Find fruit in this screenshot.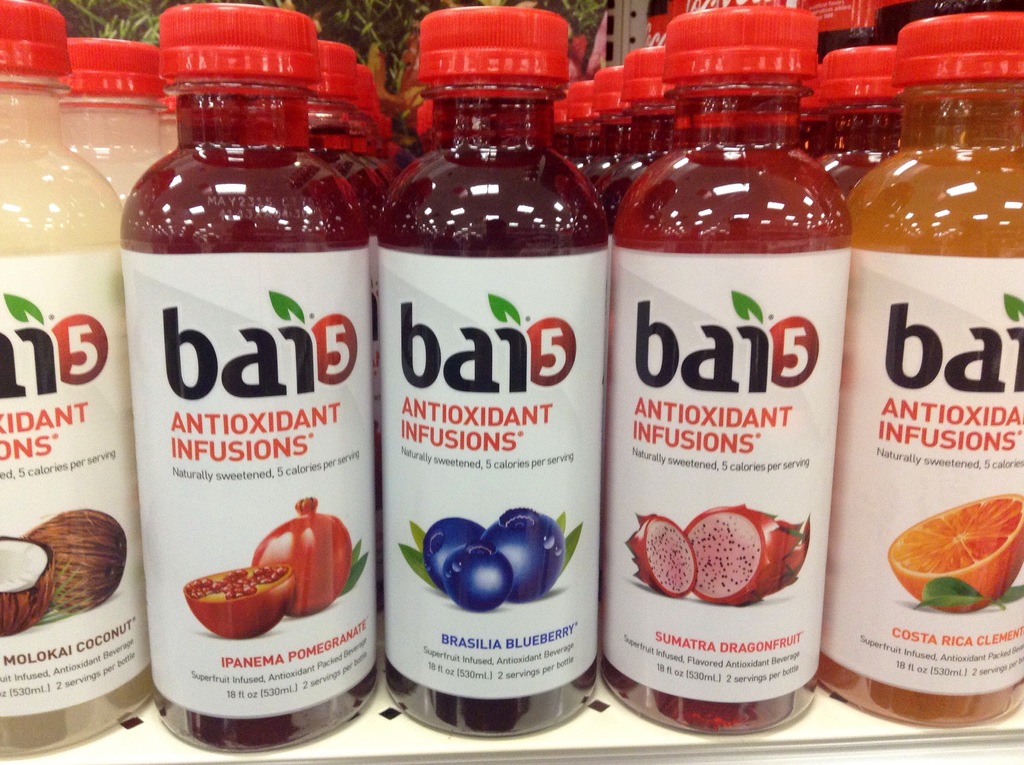
The bounding box for fruit is [left=20, top=510, right=131, bottom=615].
